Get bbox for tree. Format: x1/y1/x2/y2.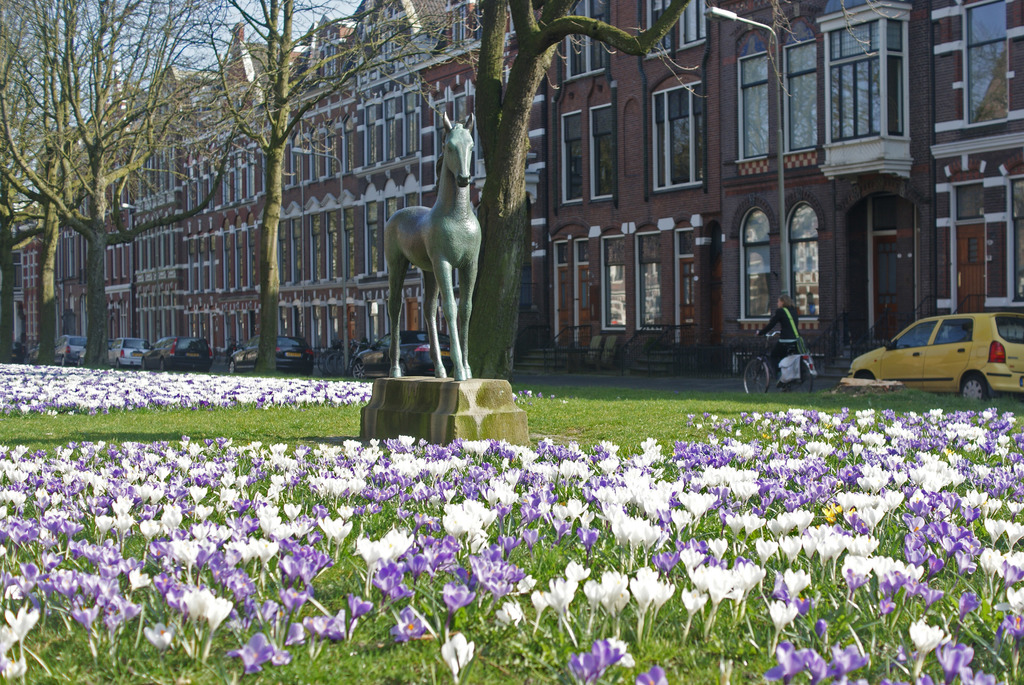
0/0/150/366.
